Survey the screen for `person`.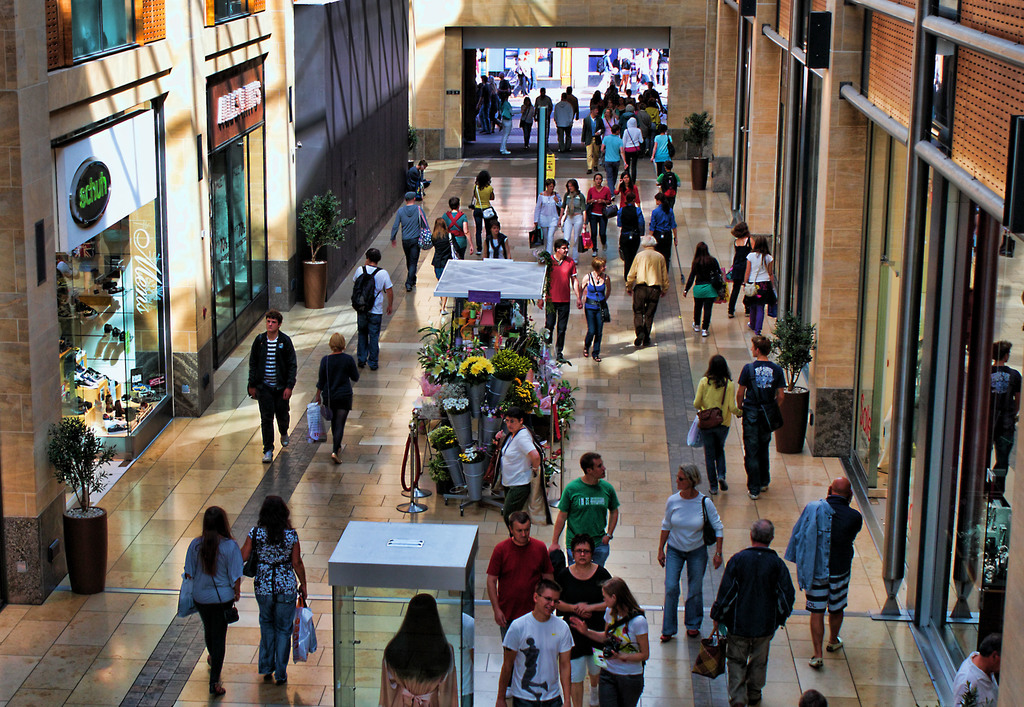
Survey found: bbox(951, 636, 1007, 706).
